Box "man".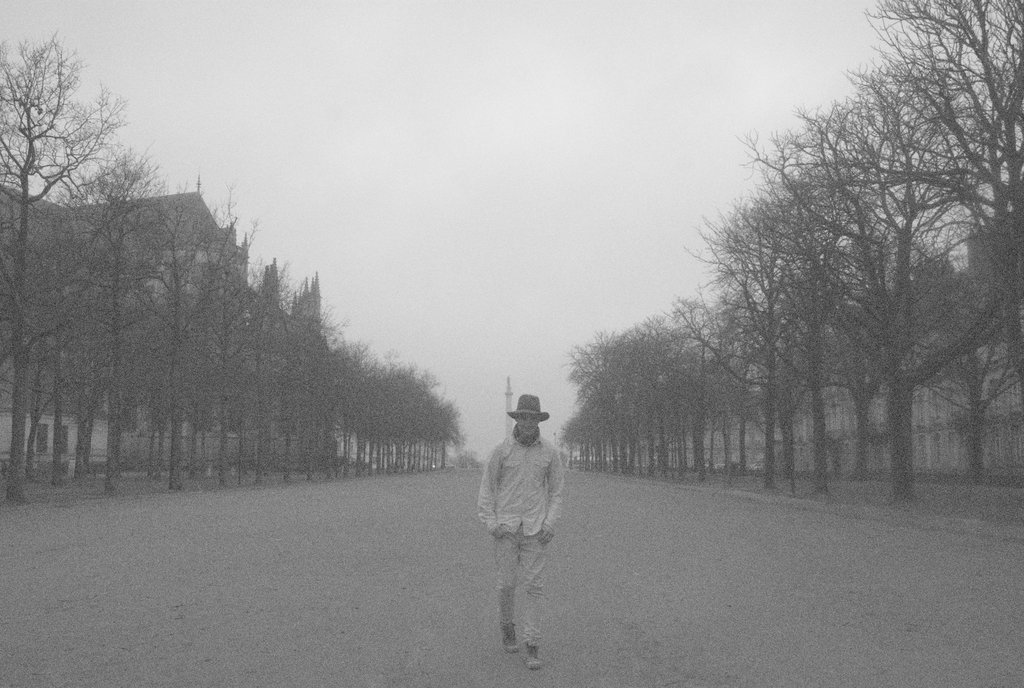
476/384/563/678.
